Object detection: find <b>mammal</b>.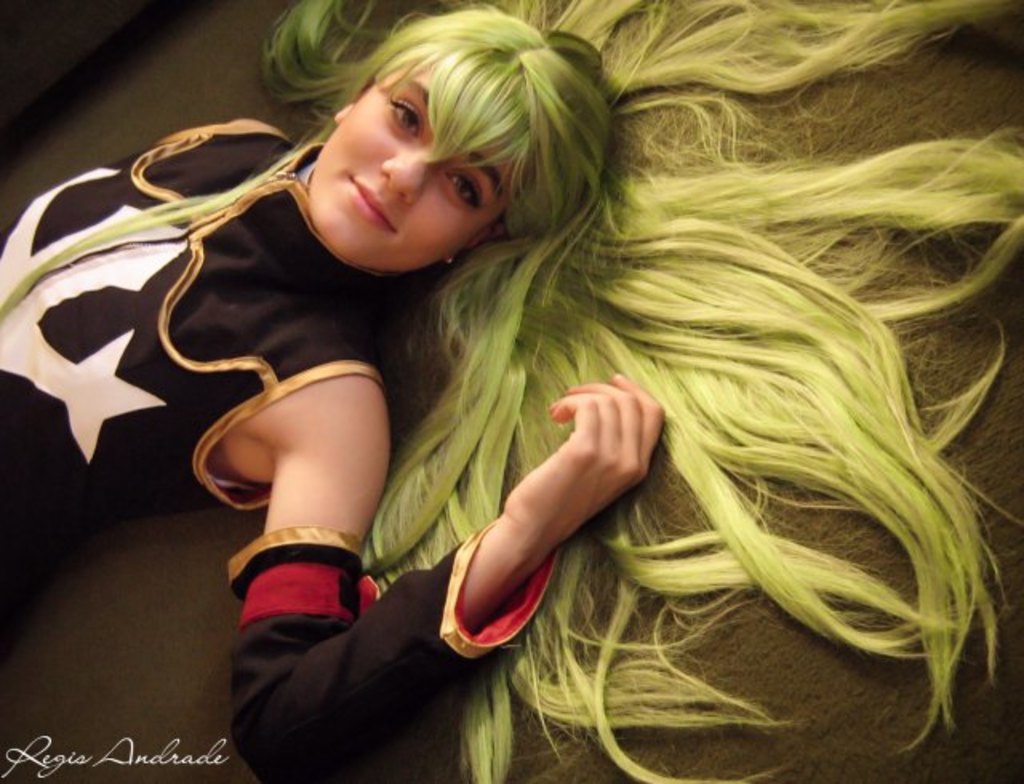
crop(0, 32, 998, 707).
